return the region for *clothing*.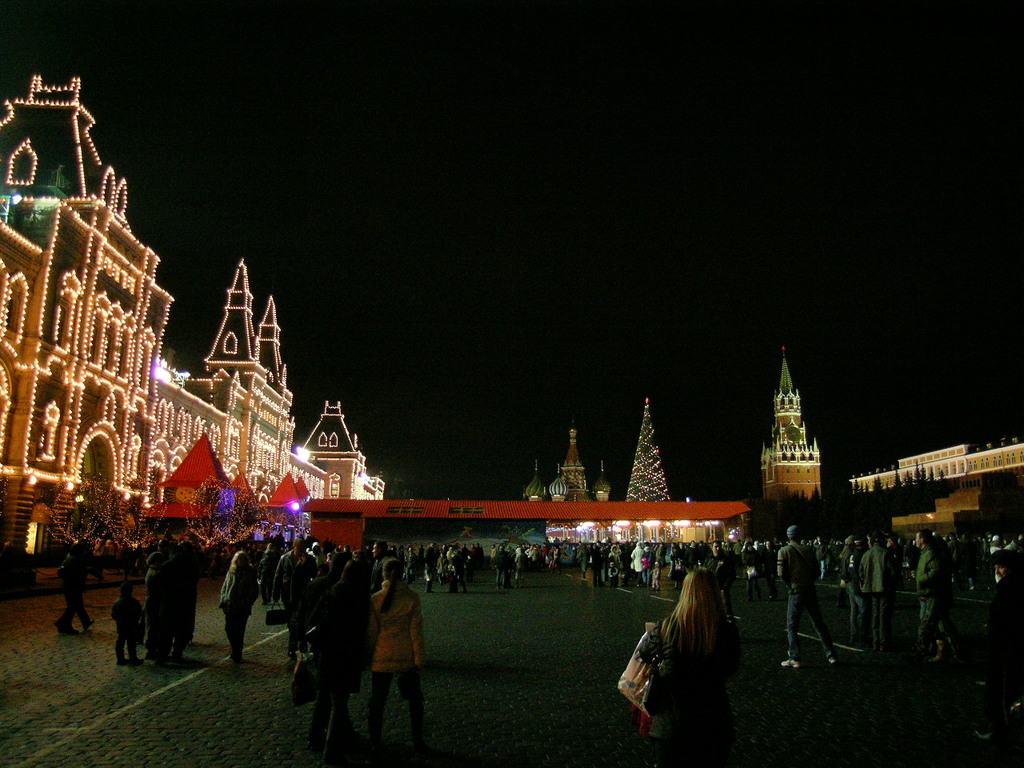
locate(271, 547, 309, 653).
